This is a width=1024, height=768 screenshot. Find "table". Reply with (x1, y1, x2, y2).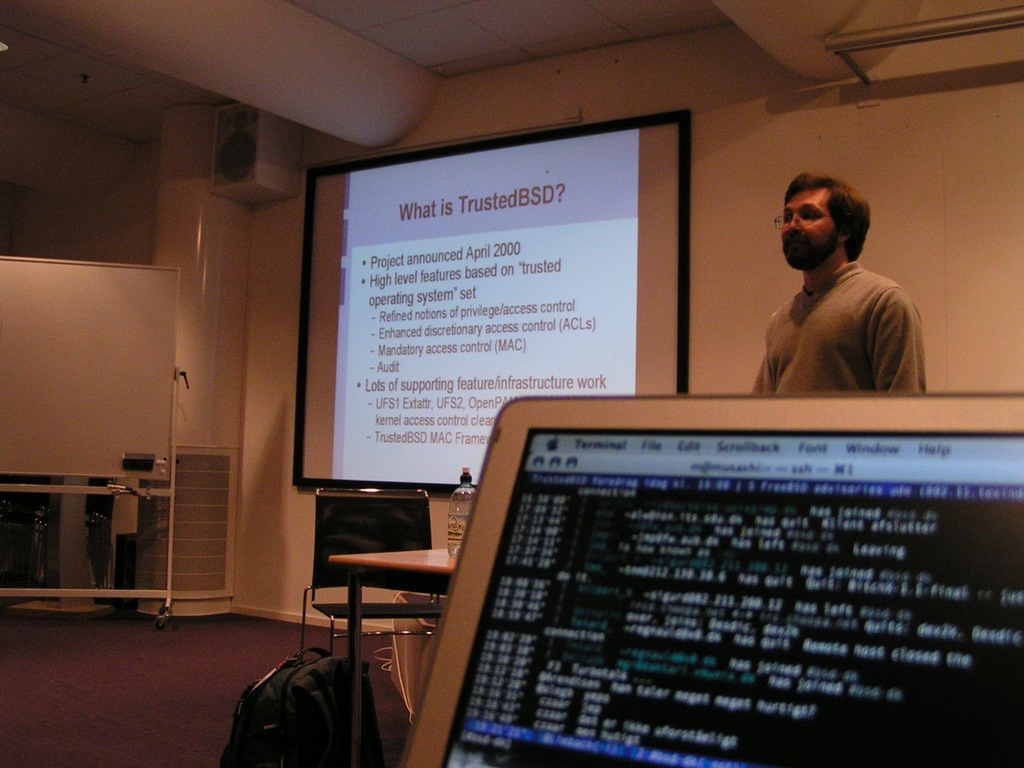
(330, 546, 451, 766).
